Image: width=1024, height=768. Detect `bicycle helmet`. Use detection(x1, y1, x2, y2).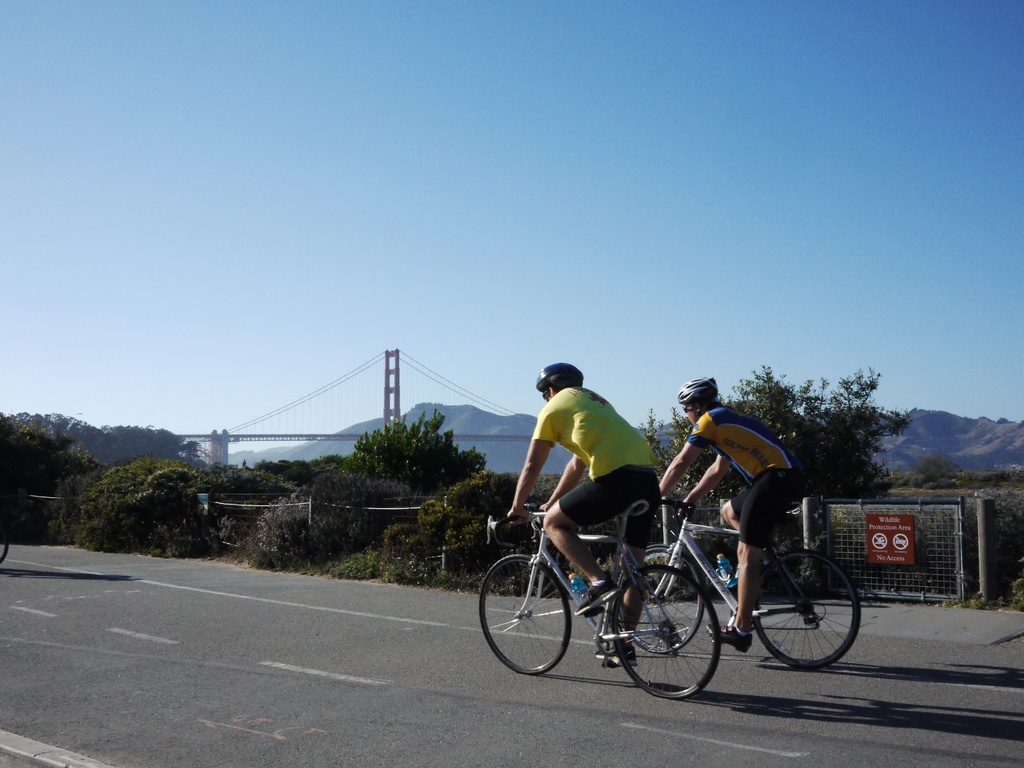
detection(535, 362, 586, 389).
